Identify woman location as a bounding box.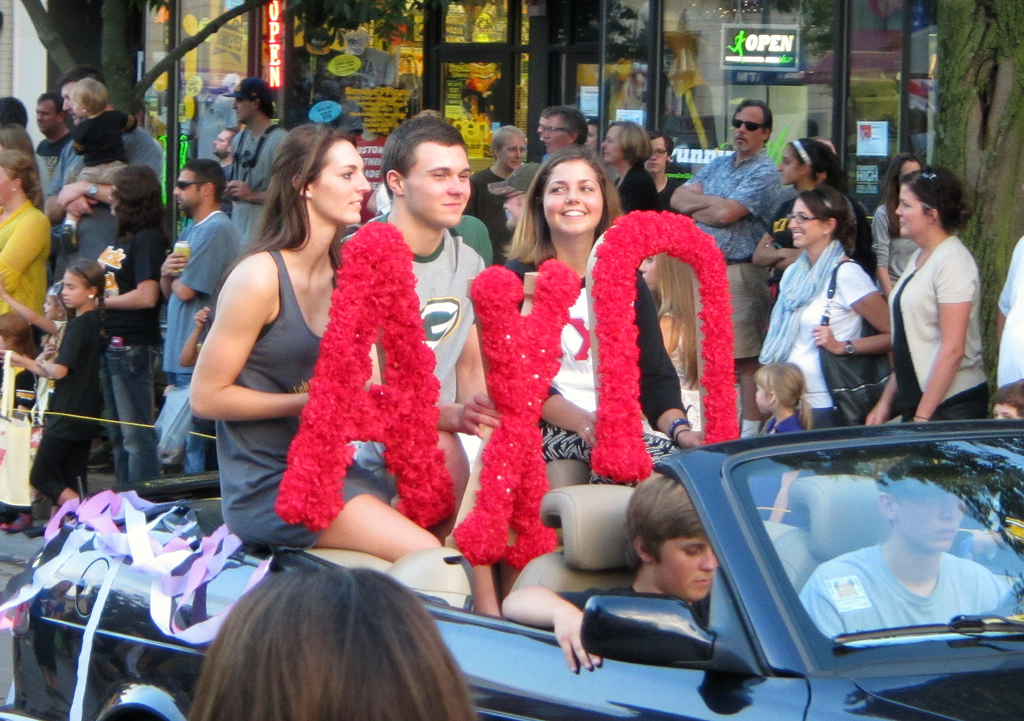
box=[753, 128, 877, 319].
